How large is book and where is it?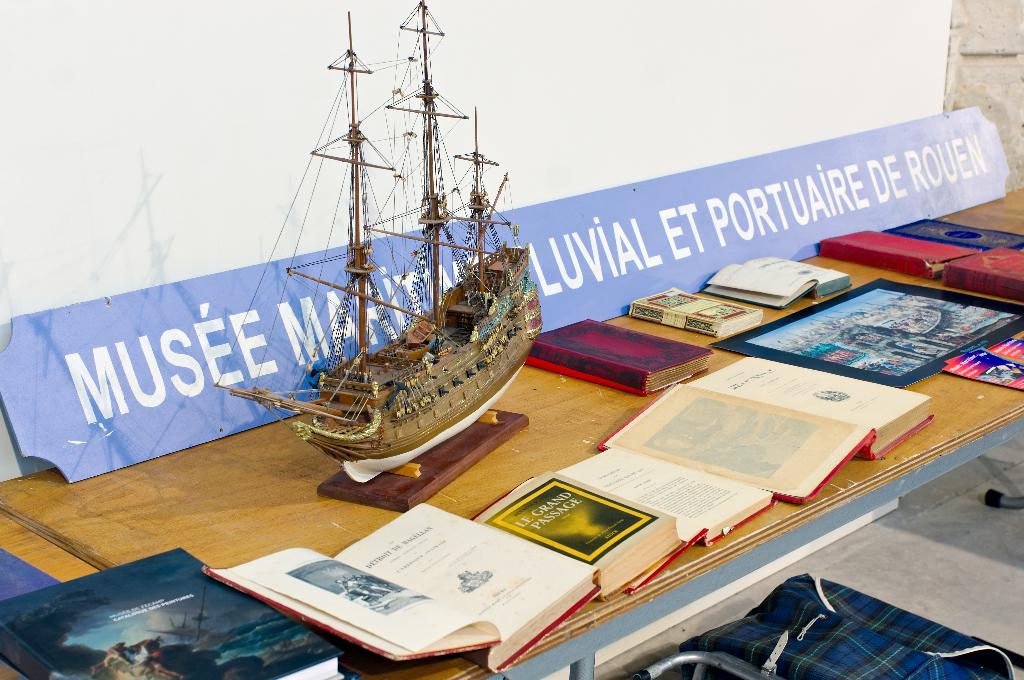
Bounding box: <box>594,355,935,505</box>.
